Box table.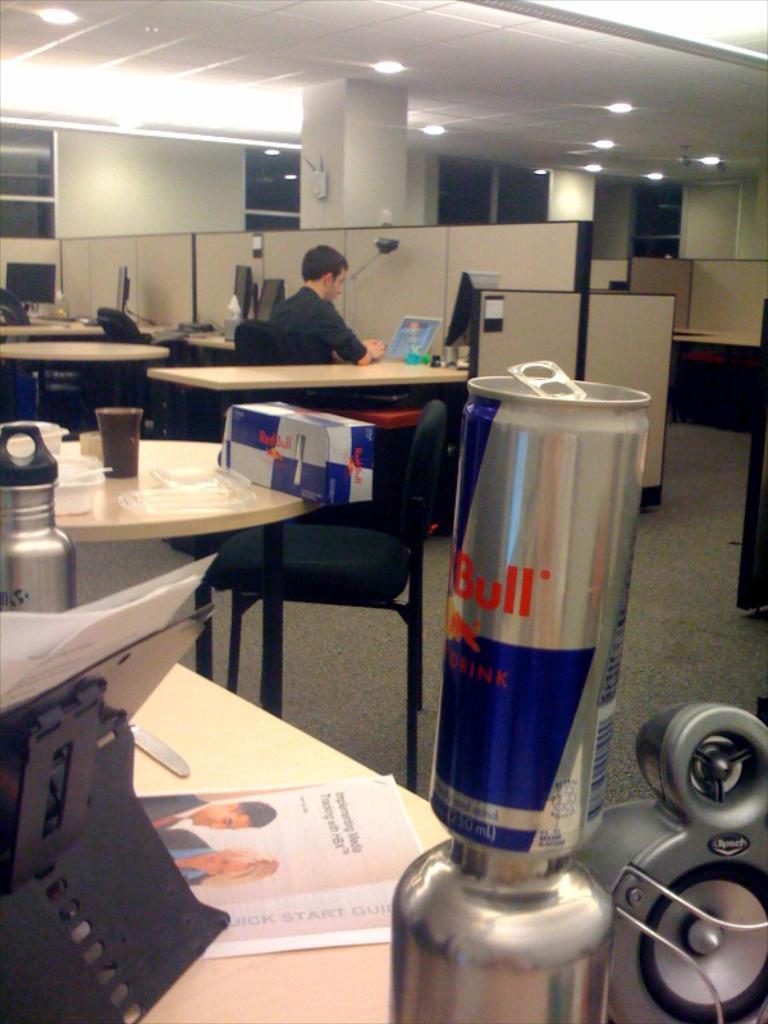
<bbox>0, 342, 169, 436</bbox>.
